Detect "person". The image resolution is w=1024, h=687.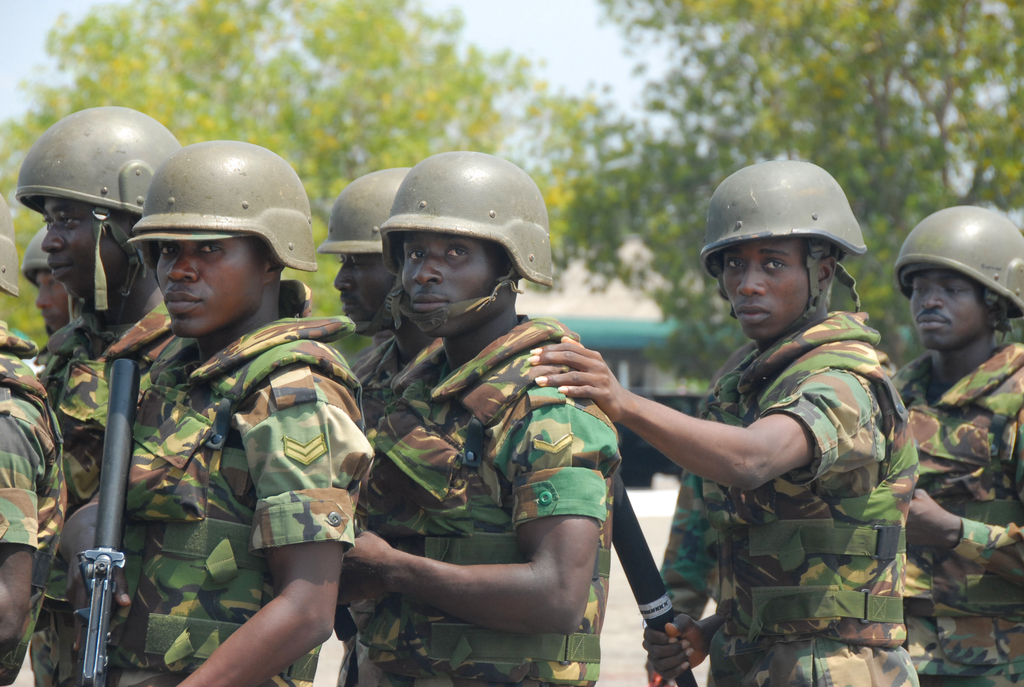
Rect(79, 234, 379, 686).
